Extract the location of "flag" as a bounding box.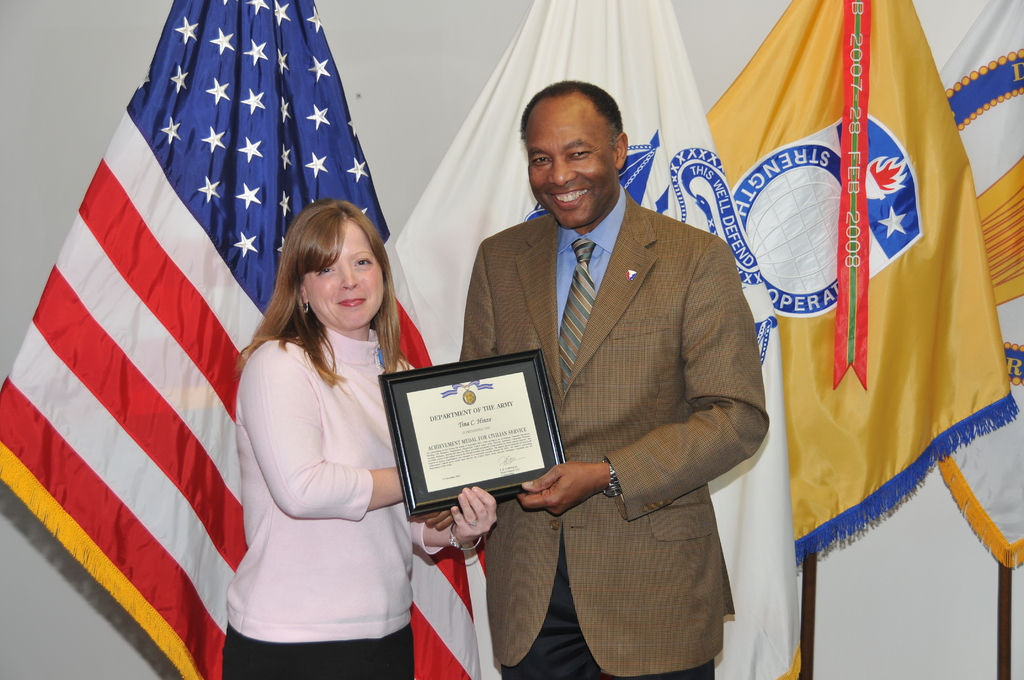
(936, 0, 1023, 569).
